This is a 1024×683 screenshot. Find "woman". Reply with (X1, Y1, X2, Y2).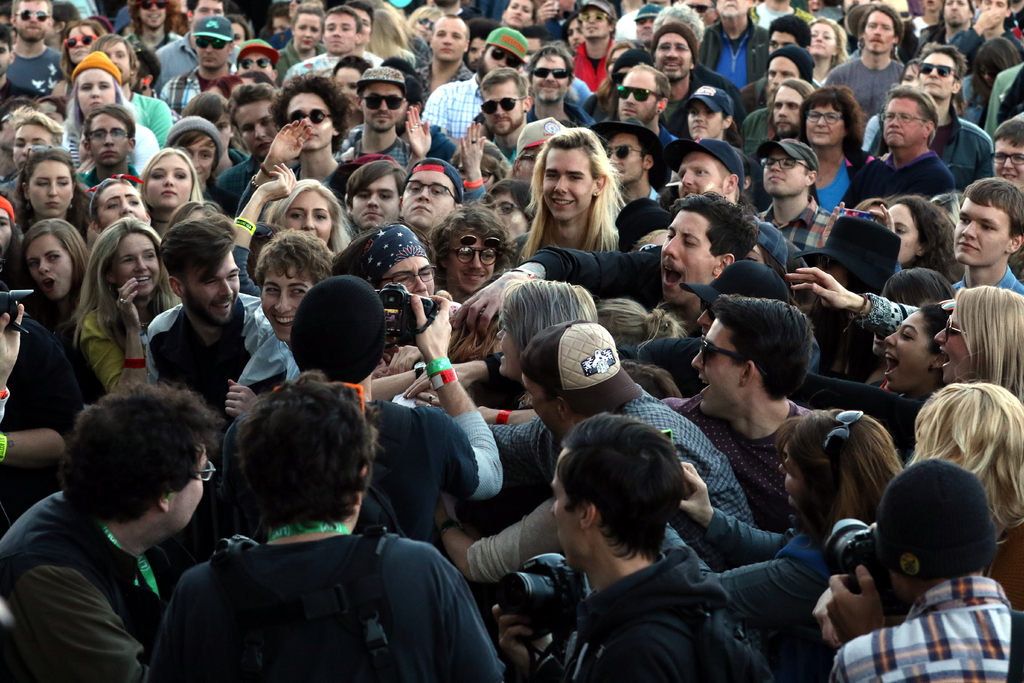
(897, 378, 1023, 606).
